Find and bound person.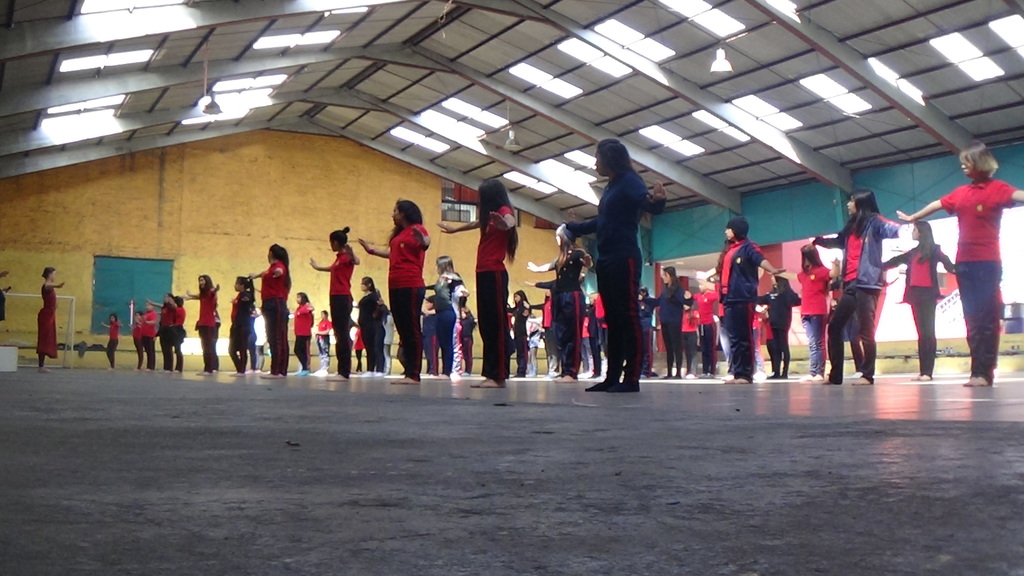
Bound: (x1=253, y1=243, x2=292, y2=377).
